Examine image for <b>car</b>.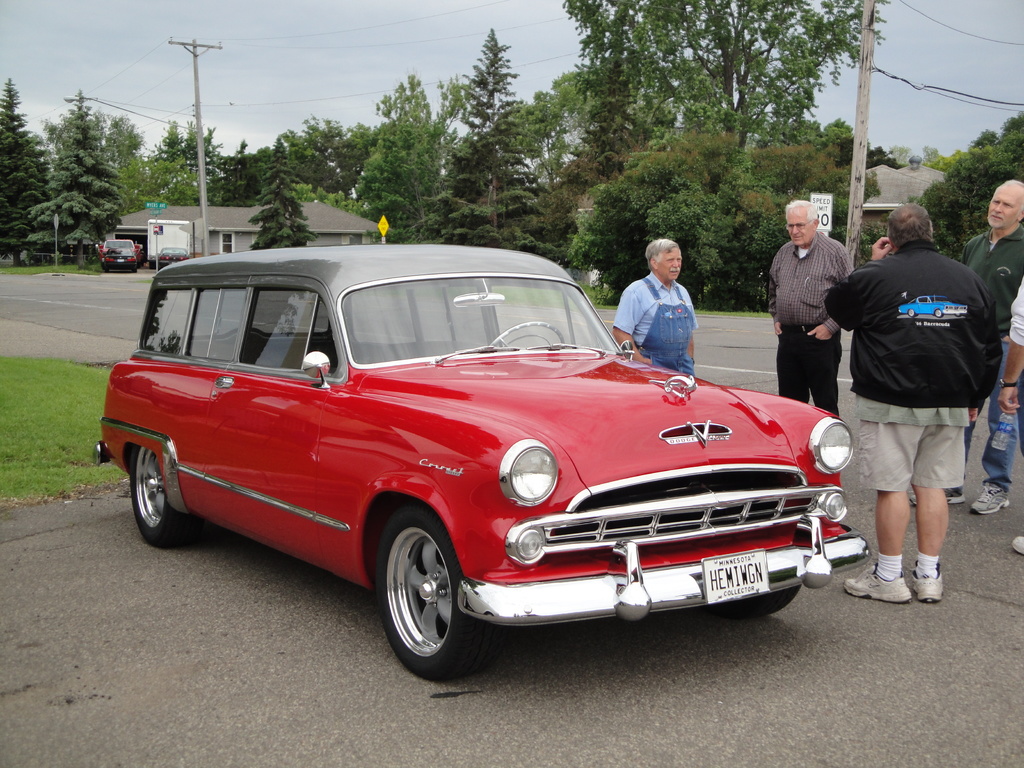
Examination result: (x1=92, y1=242, x2=871, y2=680).
